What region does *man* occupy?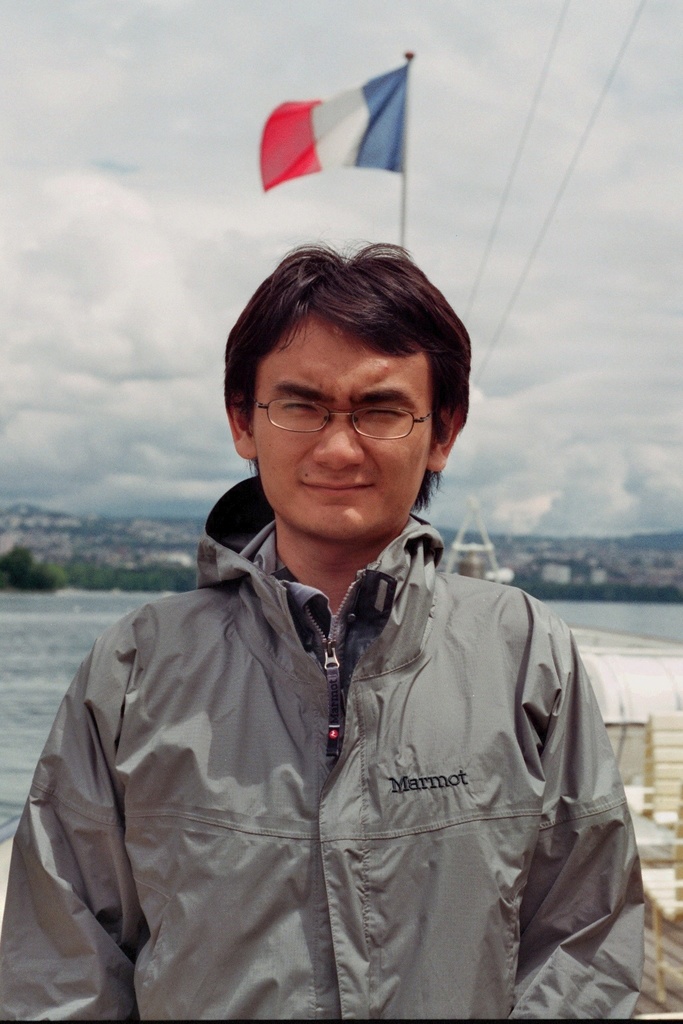
box=[23, 222, 642, 1023].
